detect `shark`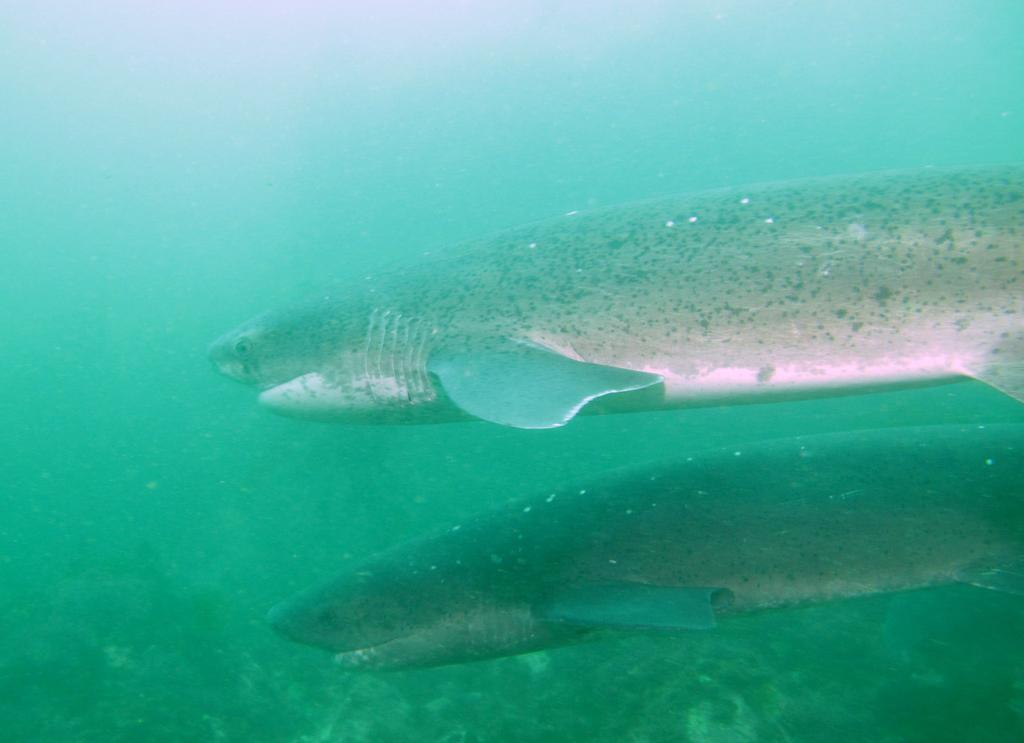
pyautogui.locateOnScreen(267, 438, 1017, 672)
